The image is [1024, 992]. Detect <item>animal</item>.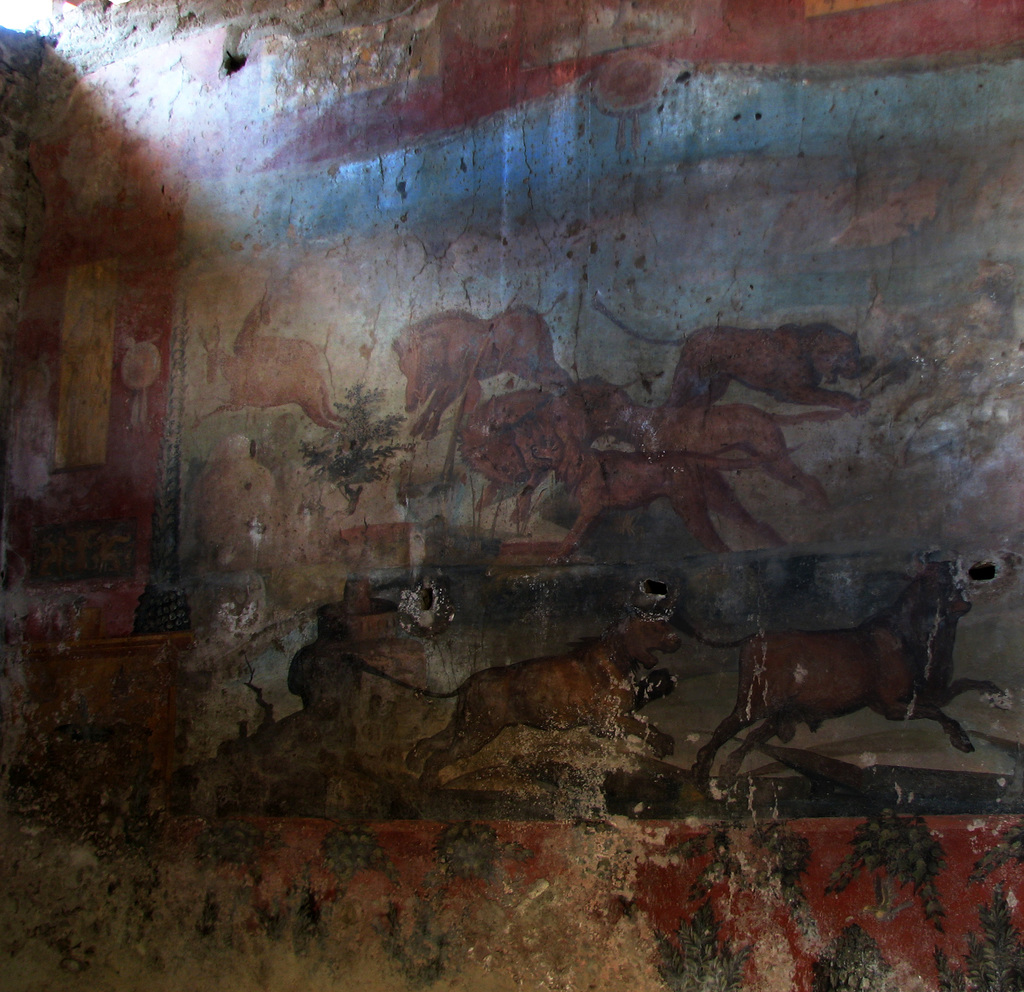
Detection: (left=195, top=320, right=358, bottom=432).
